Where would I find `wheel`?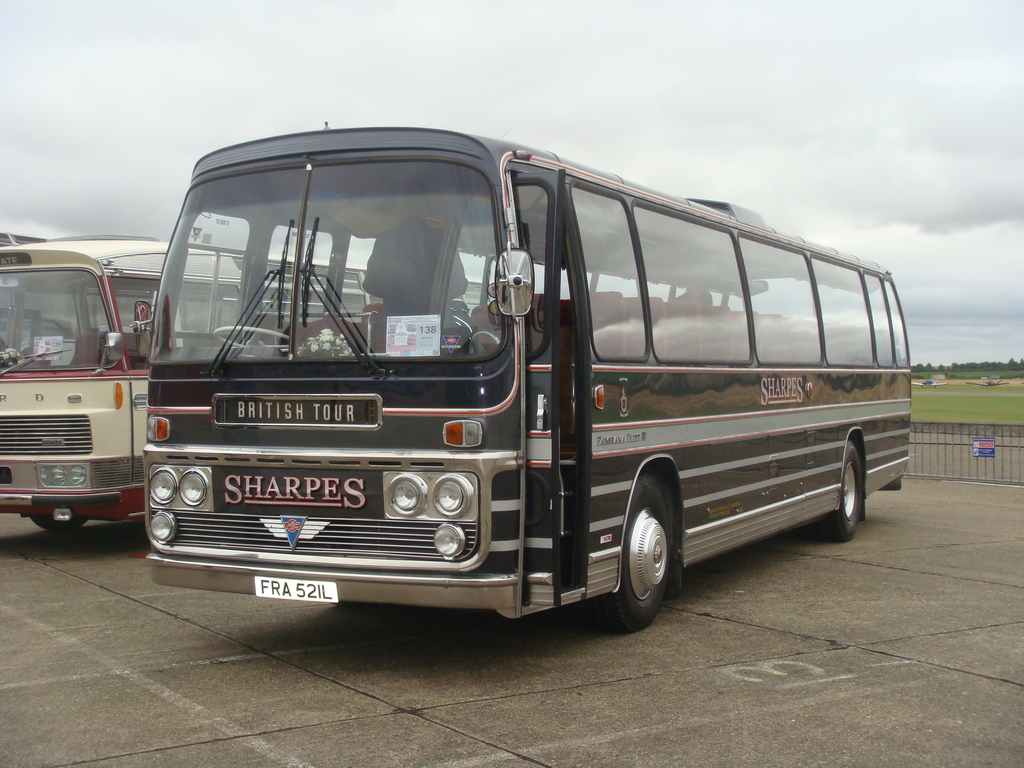
At locate(607, 493, 690, 621).
